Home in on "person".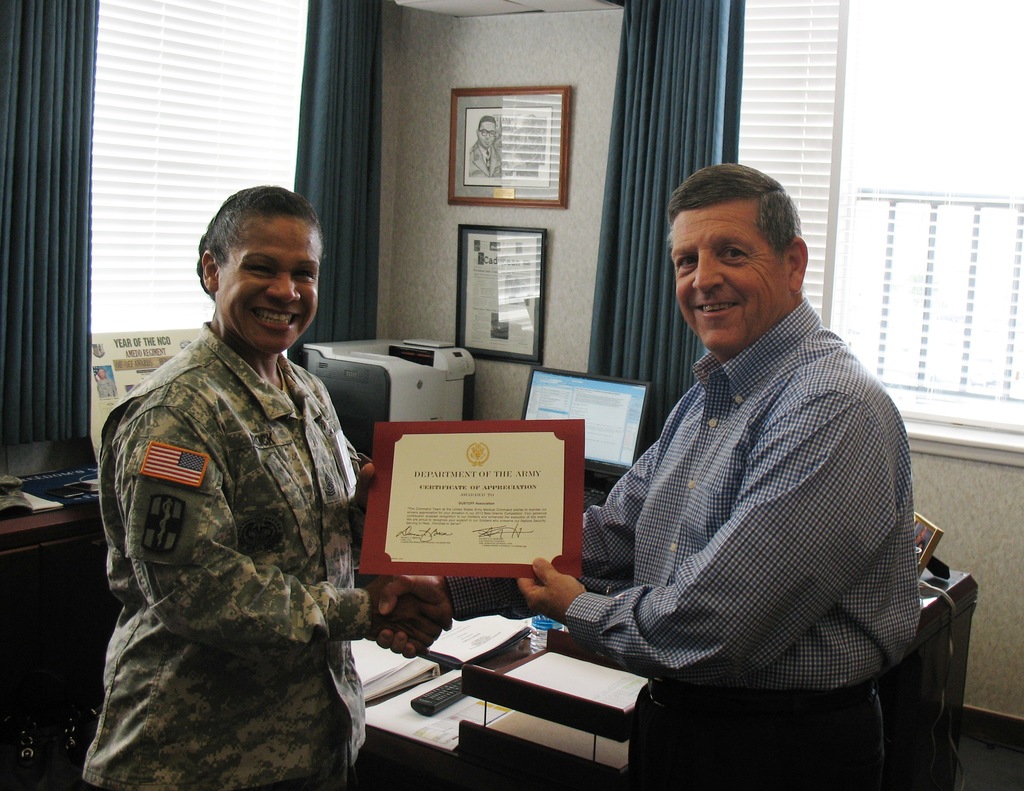
Homed in at [x1=514, y1=166, x2=936, y2=790].
